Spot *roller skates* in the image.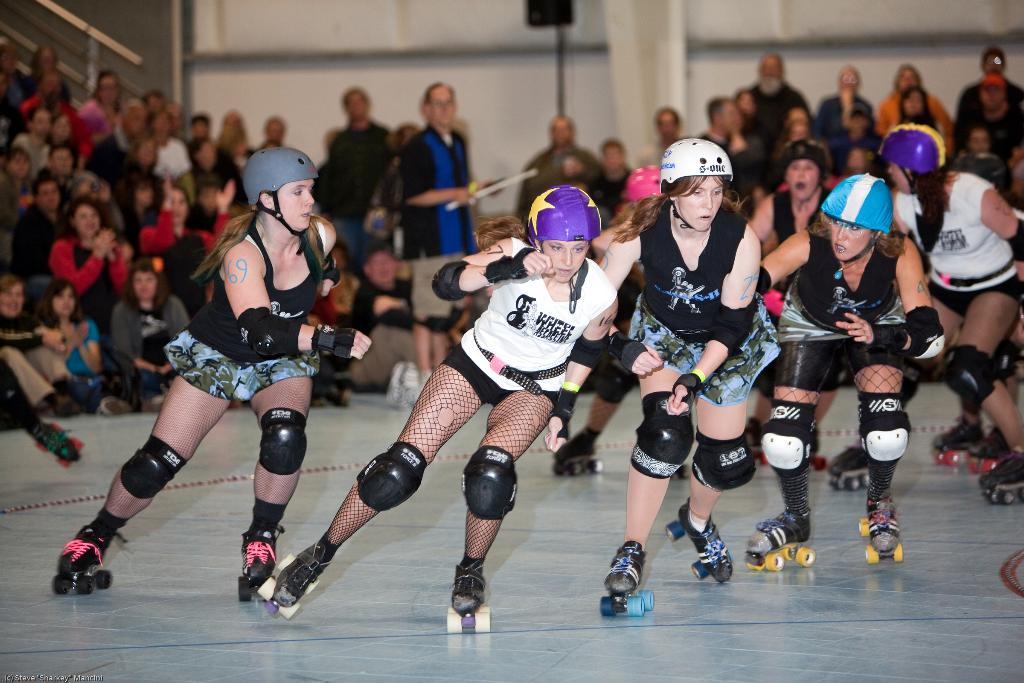
*roller skates* found at (x1=858, y1=500, x2=906, y2=563).
